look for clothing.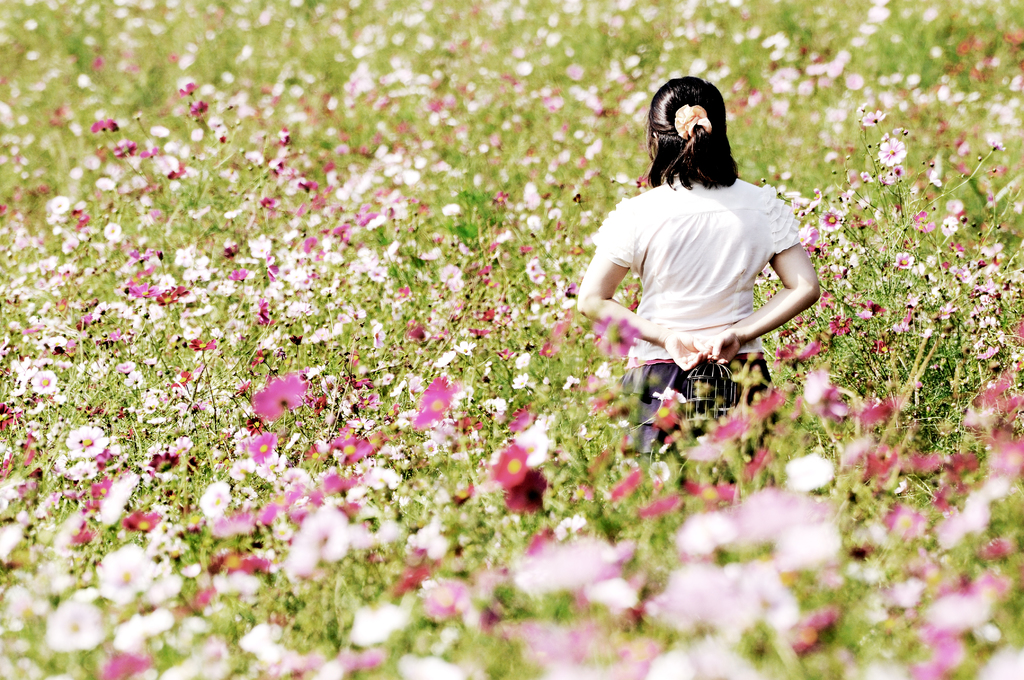
Found: crop(592, 174, 803, 487).
